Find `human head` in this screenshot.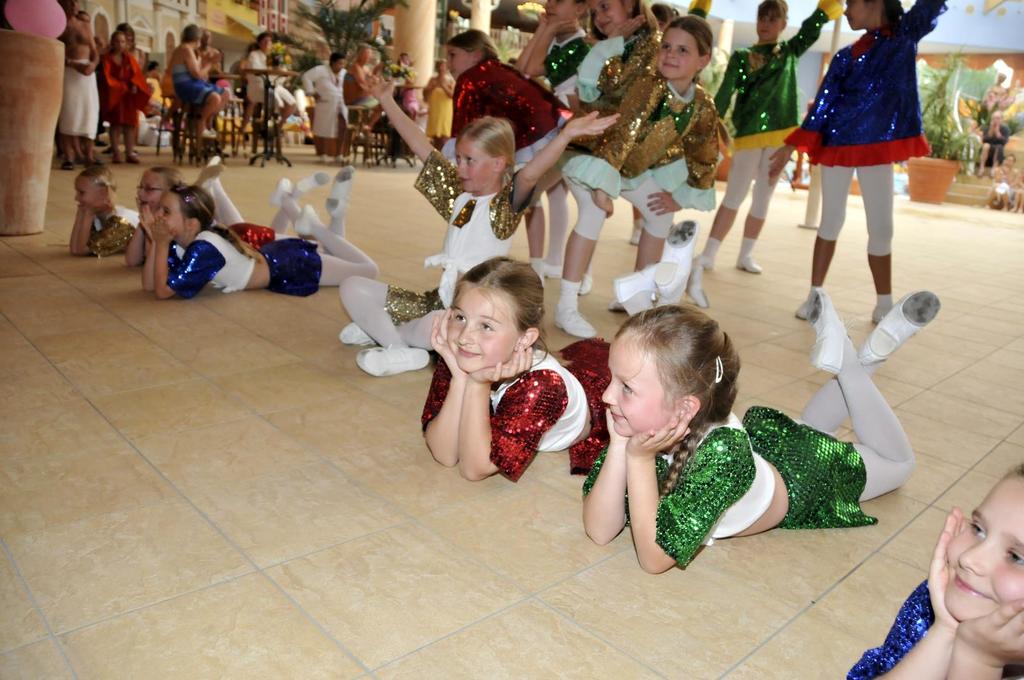
The bounding box for `human head` is (x1=596, y1=301, x2=753, y2=437).
